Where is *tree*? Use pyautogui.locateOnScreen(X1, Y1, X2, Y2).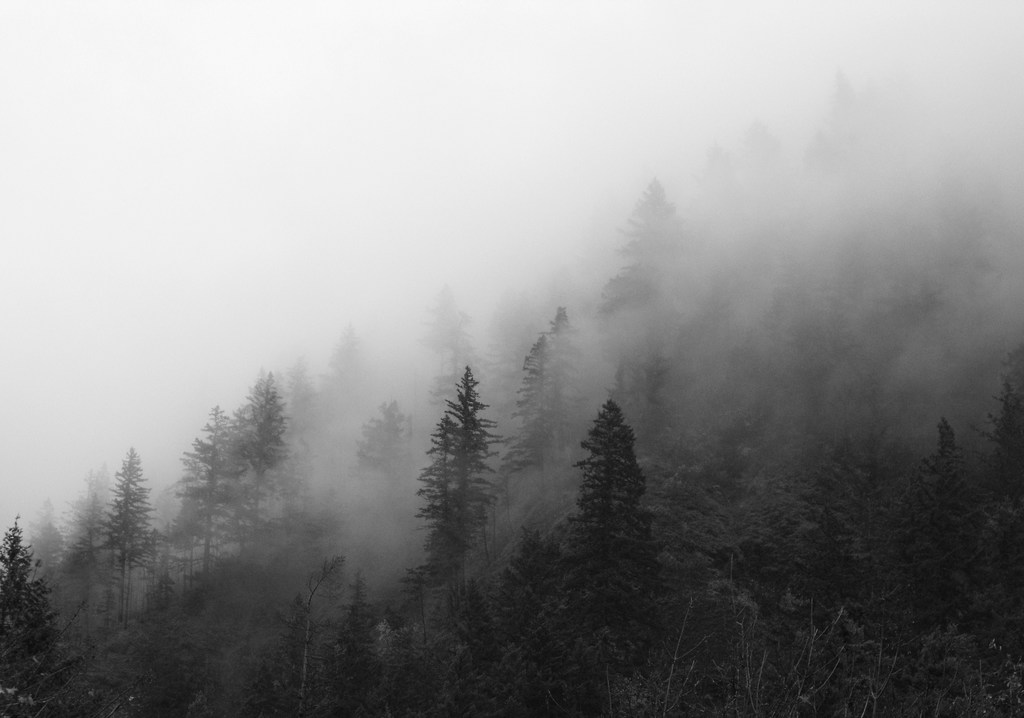
pyautogui.locateOnScreen(563, 382, 670, 624).
